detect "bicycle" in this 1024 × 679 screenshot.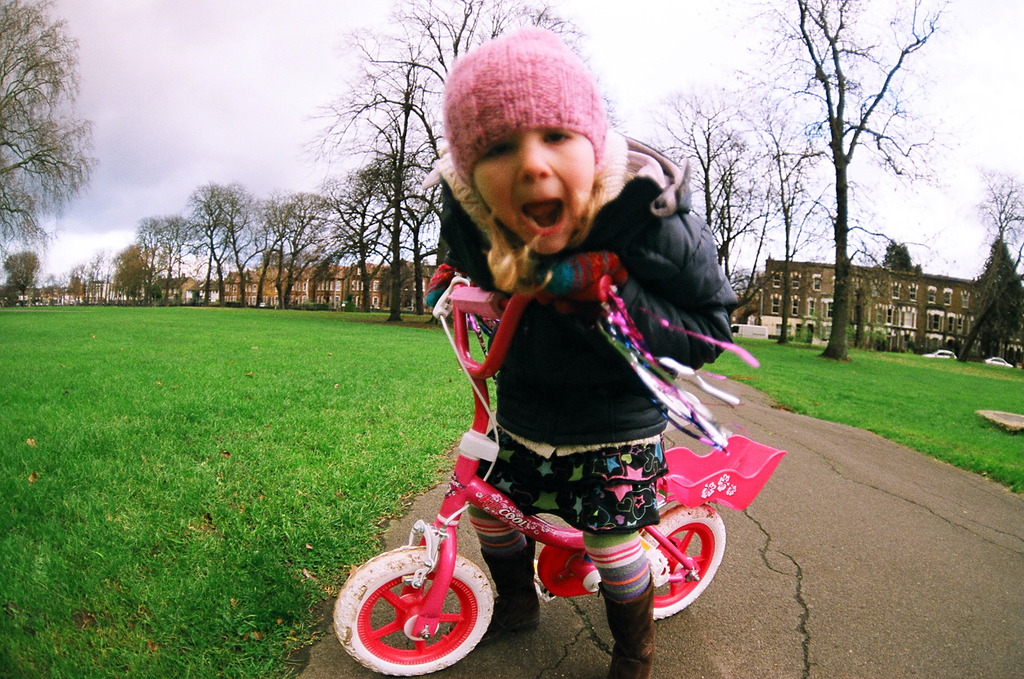
Detection: crop(329, 273, 785, 674).
